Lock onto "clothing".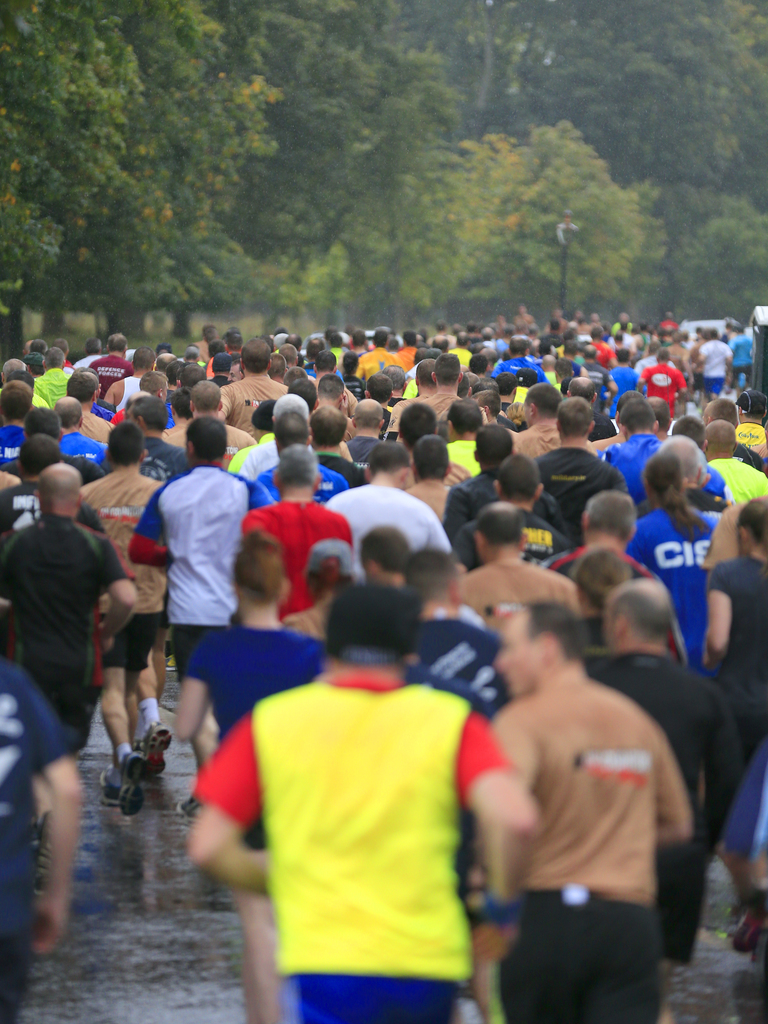
Locked: 242/499/350/614.
